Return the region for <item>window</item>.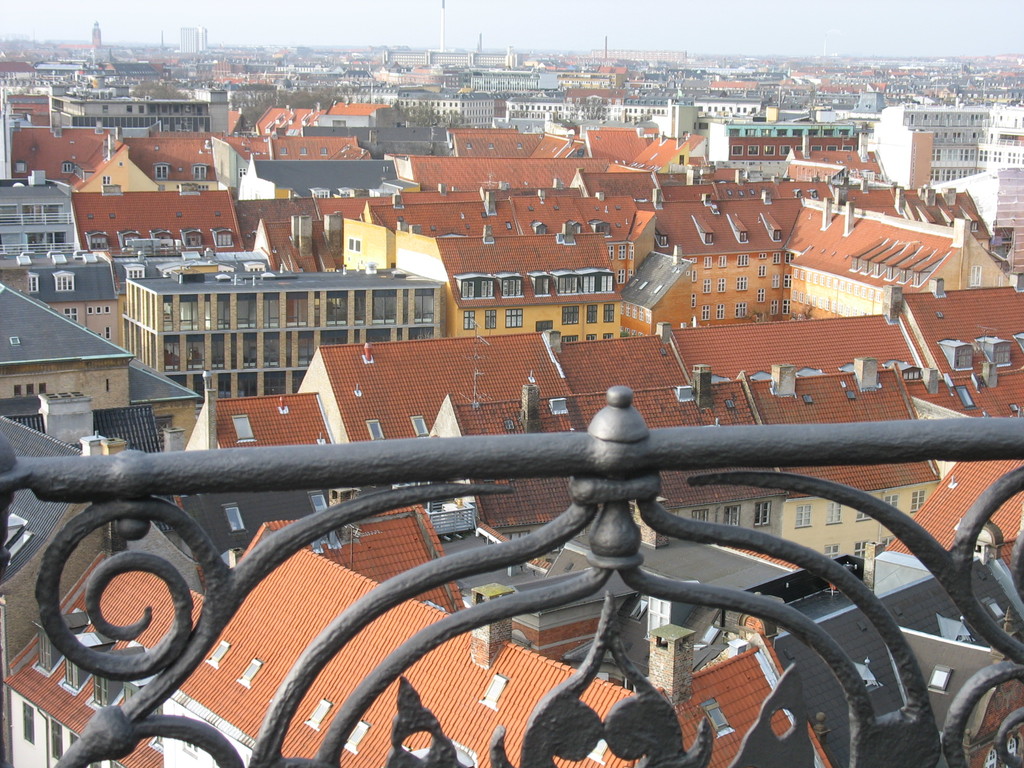
box(557, 335, 576, 342).
